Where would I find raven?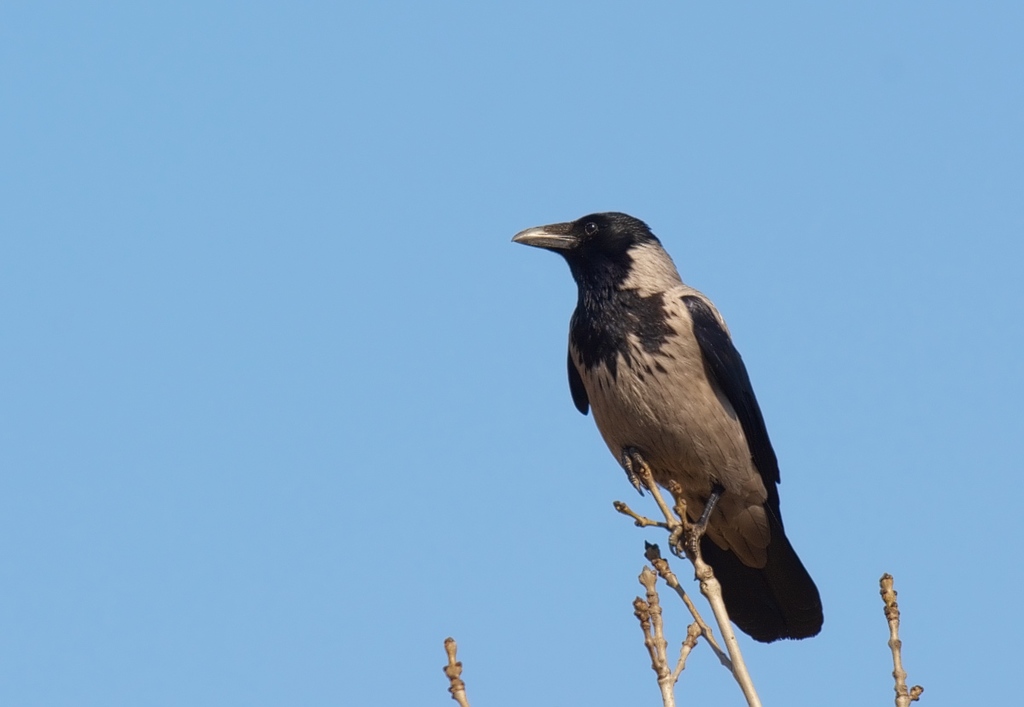
At 522,206,826,647.
